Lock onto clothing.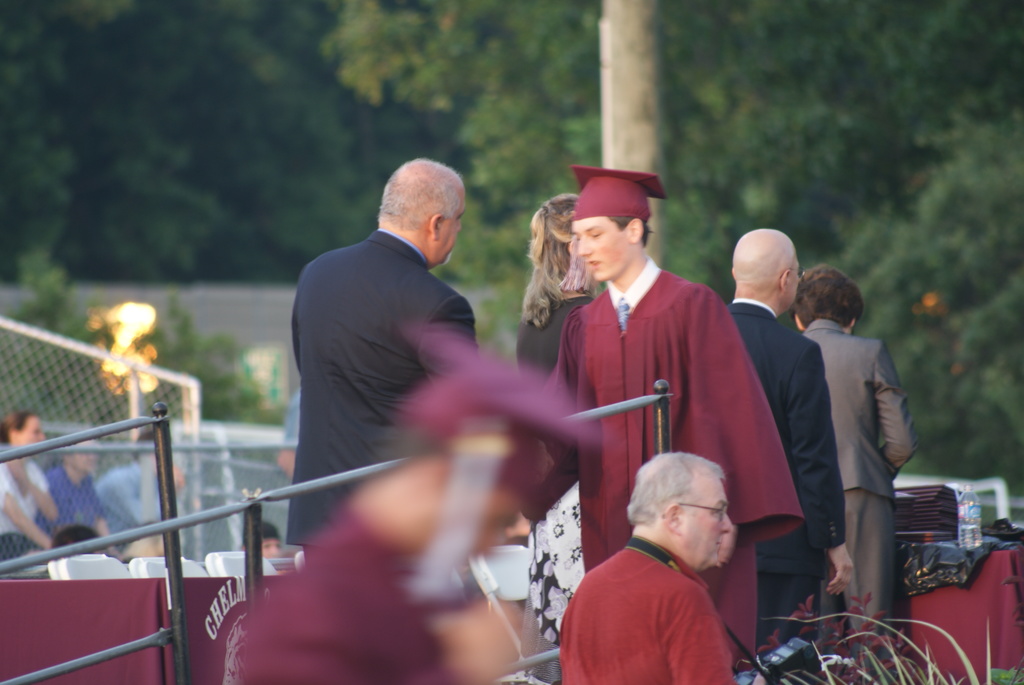
Locked: 99, 462, 164, 557.
